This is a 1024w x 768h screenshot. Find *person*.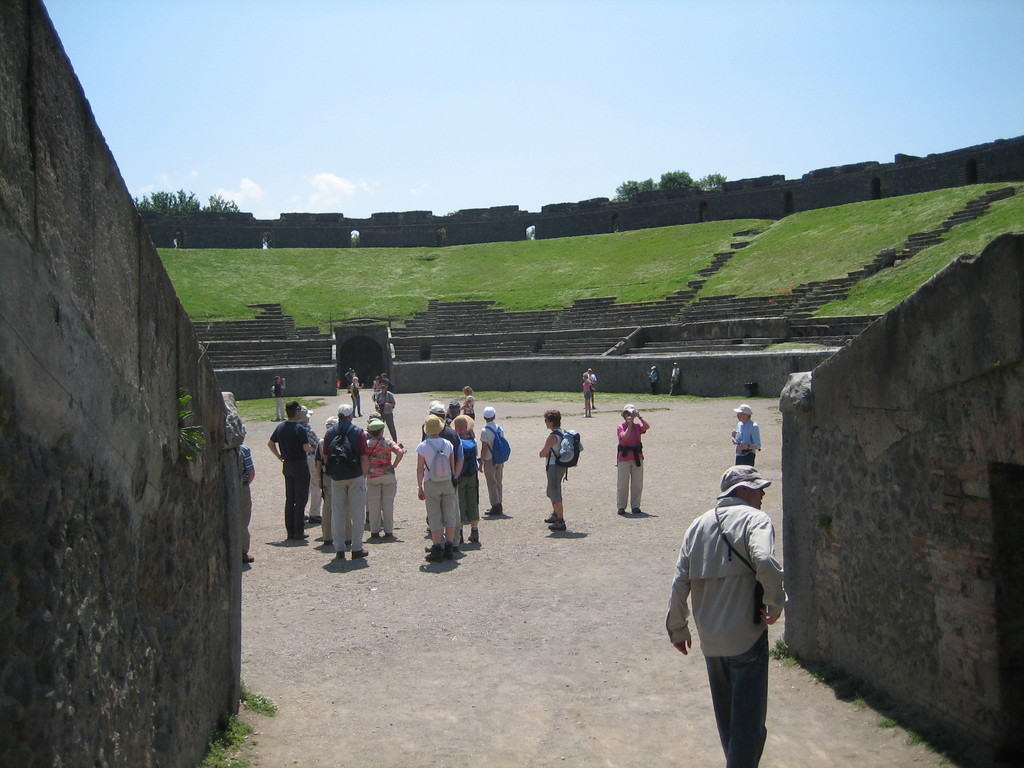
Bounding box: box=[422, 399, 449, 423].
